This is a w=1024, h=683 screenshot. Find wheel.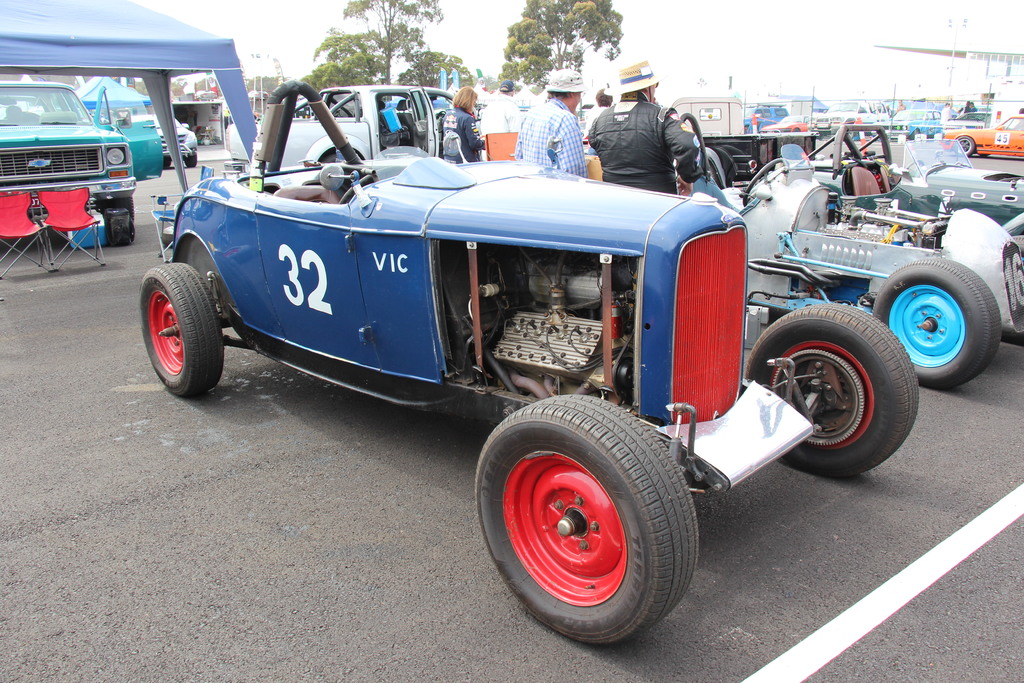
Bounding box: [735,159,782,204].
